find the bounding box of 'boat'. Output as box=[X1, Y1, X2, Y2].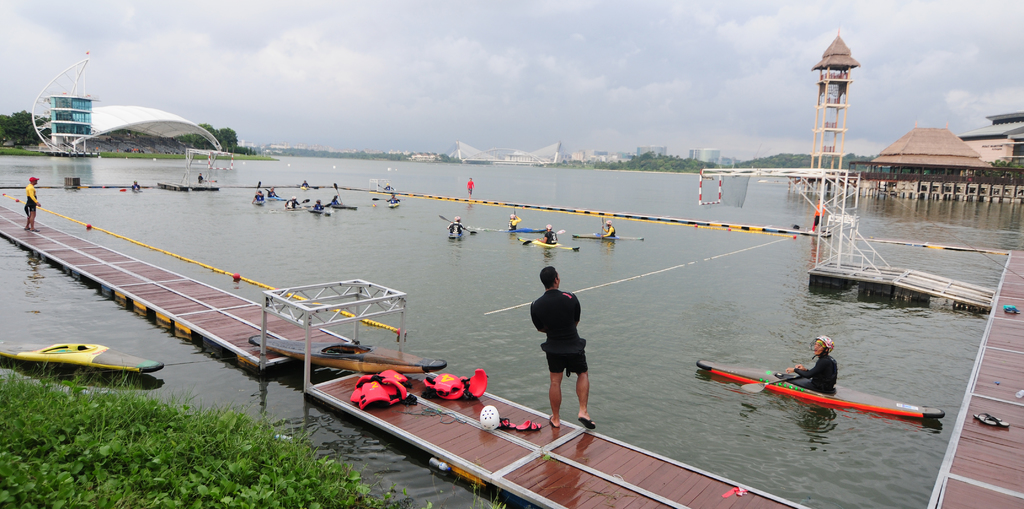
box=[505, 227, 524, 232].
